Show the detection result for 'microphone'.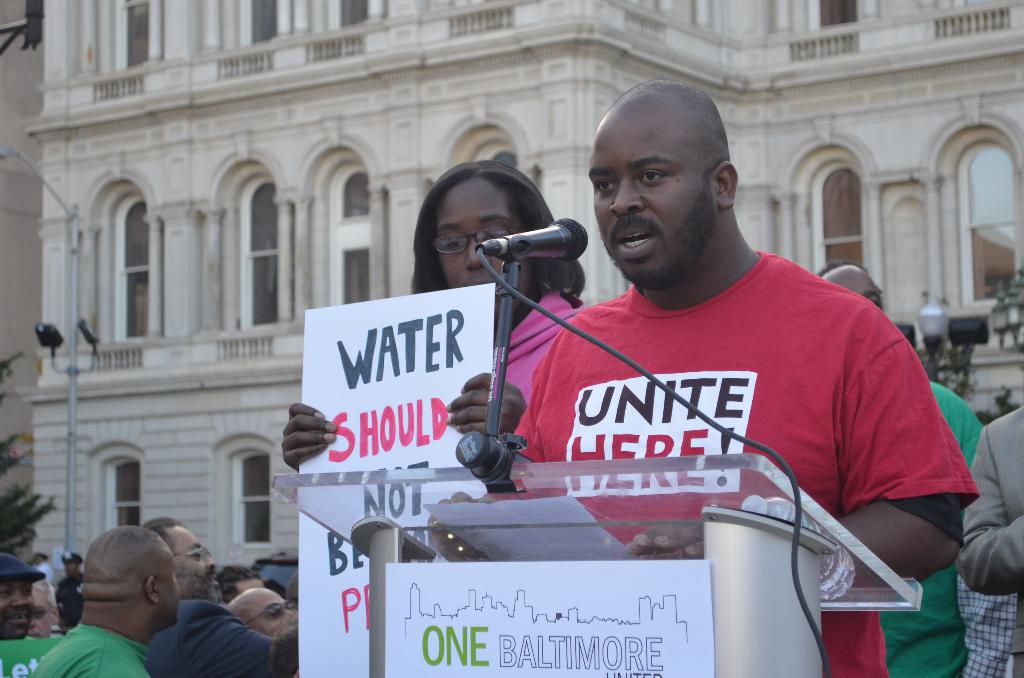
<region>472, 207, 595, 270</region>.
